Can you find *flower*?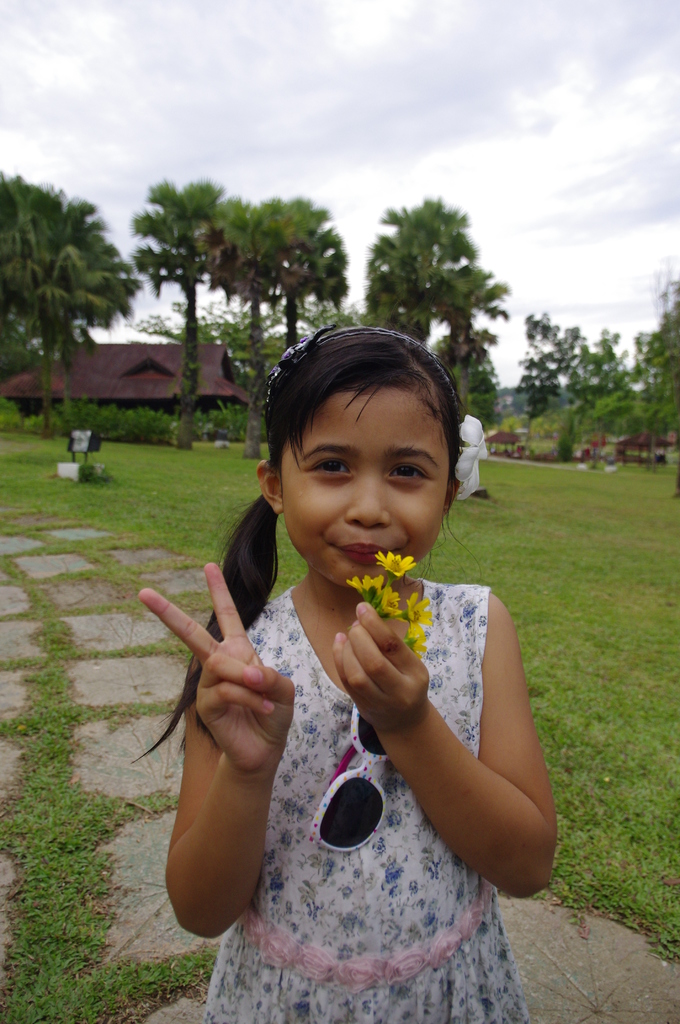
Yes, bounding box: <box>457,414,489,500</box>.
